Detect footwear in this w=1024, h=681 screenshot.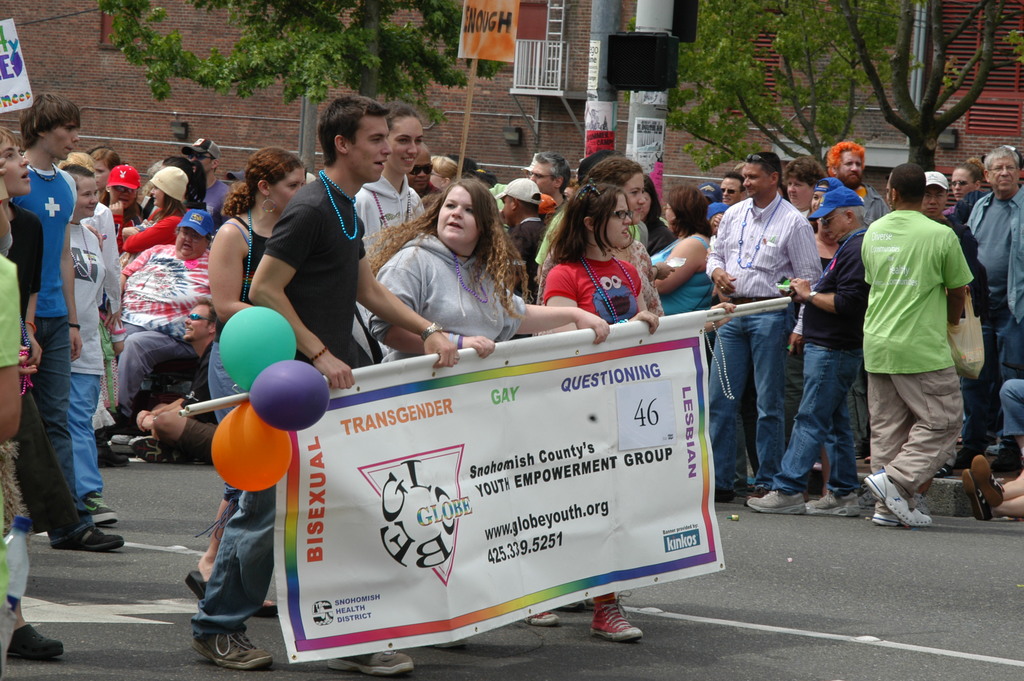
Detection: select_region(862, 468, 936, 525).
